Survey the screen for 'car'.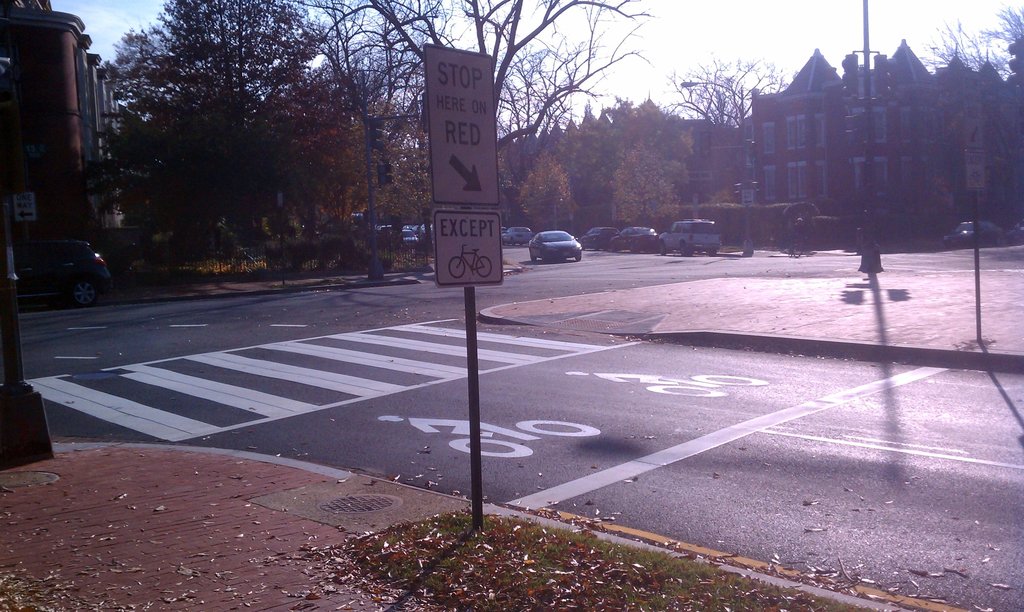
Survey found: locate(503, 226, 531, 243).
